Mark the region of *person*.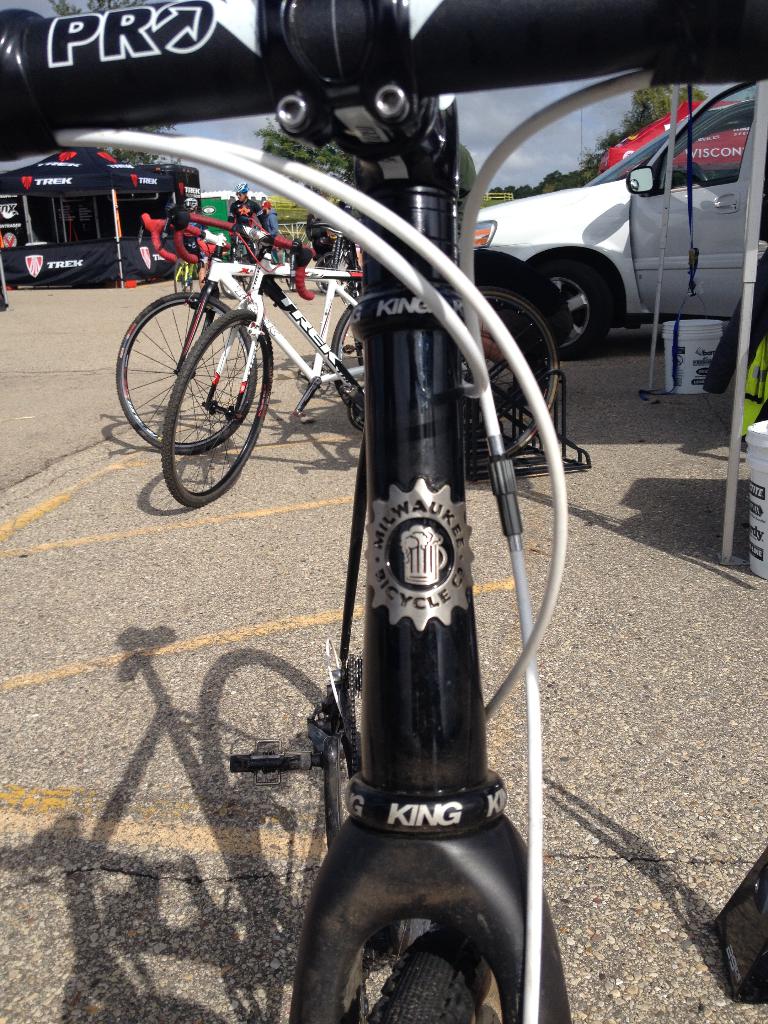
Region: select_region(221, 164, 284, 259).
